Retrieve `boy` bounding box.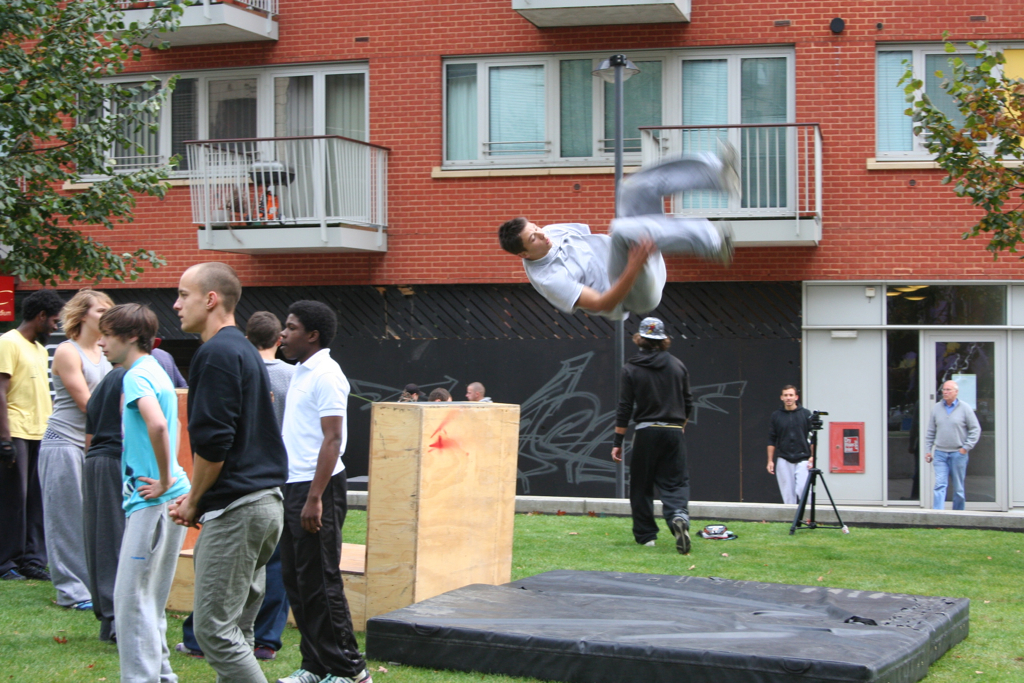
Bounding box: <region>608, 314, 698, 558</region>.
